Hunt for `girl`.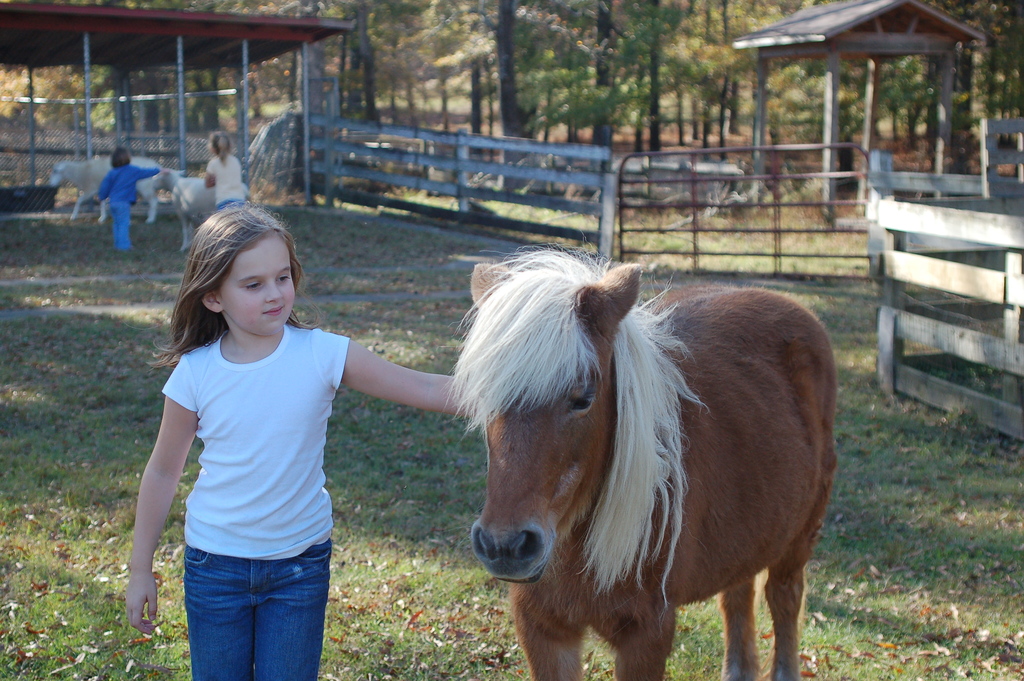
Hunted down at region(128, 193, 482, 680).
